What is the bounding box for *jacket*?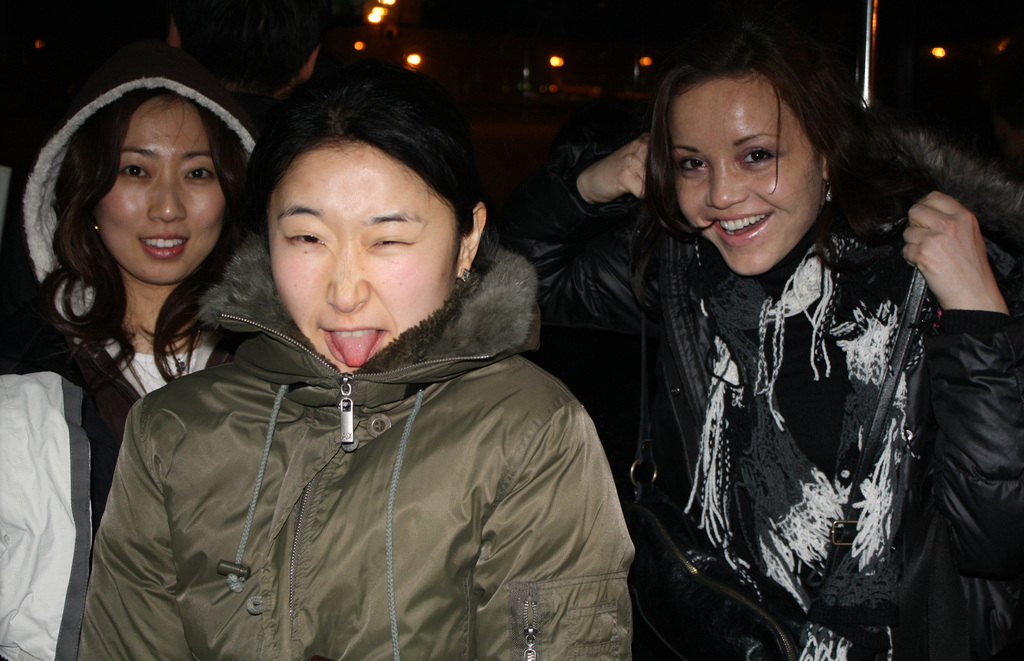
locate(0, 68, 253, 660).
